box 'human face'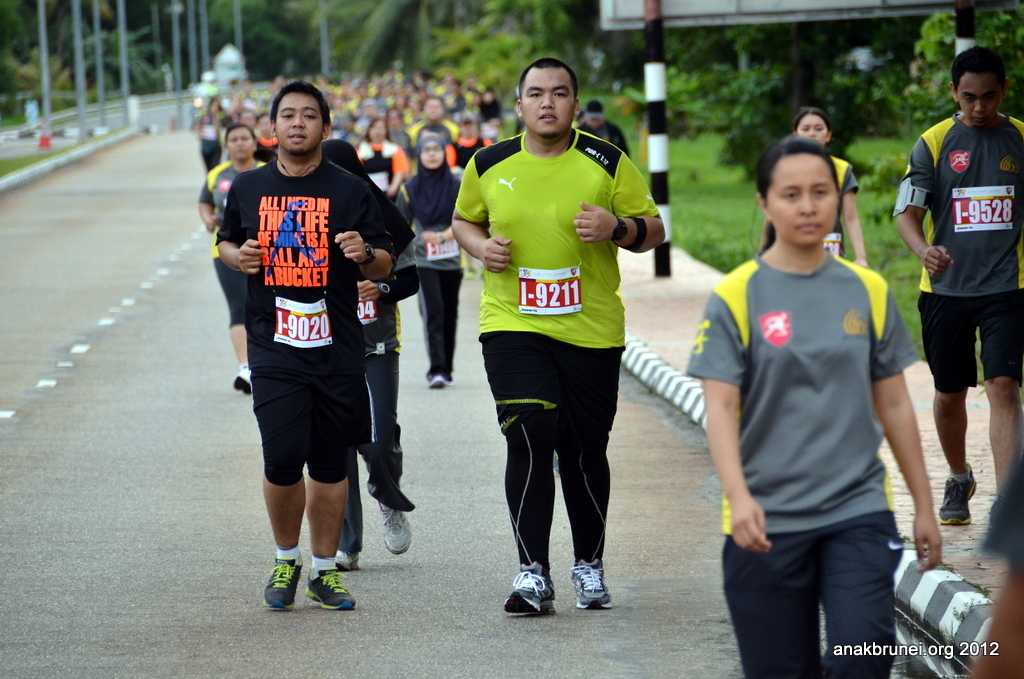
[521,71,570,136]
